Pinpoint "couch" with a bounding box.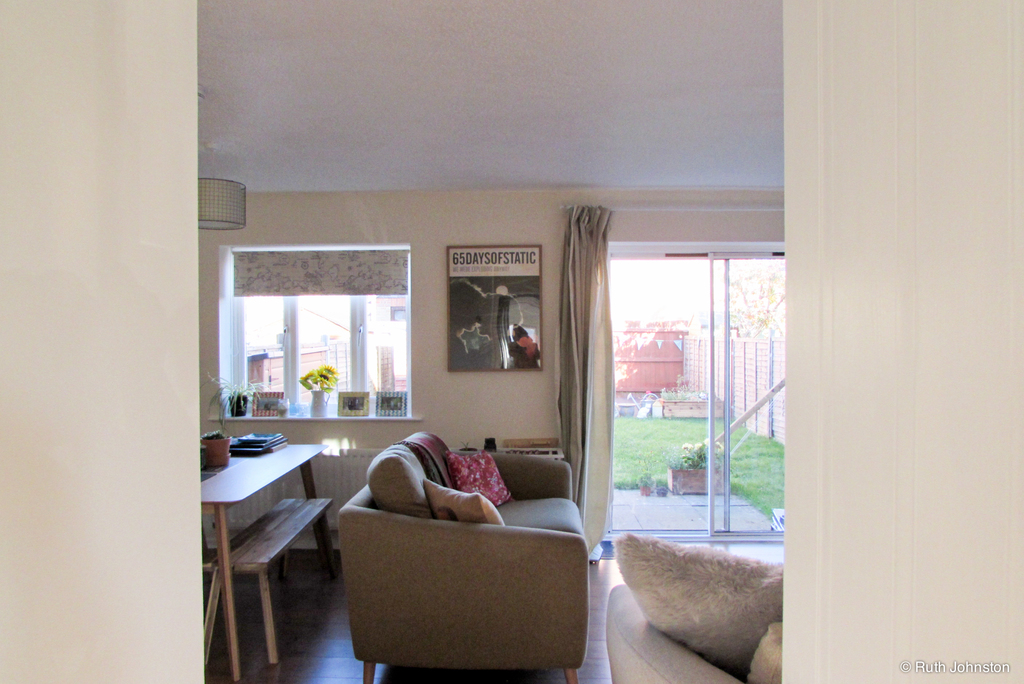
detection(323, 415, 612, 676).
